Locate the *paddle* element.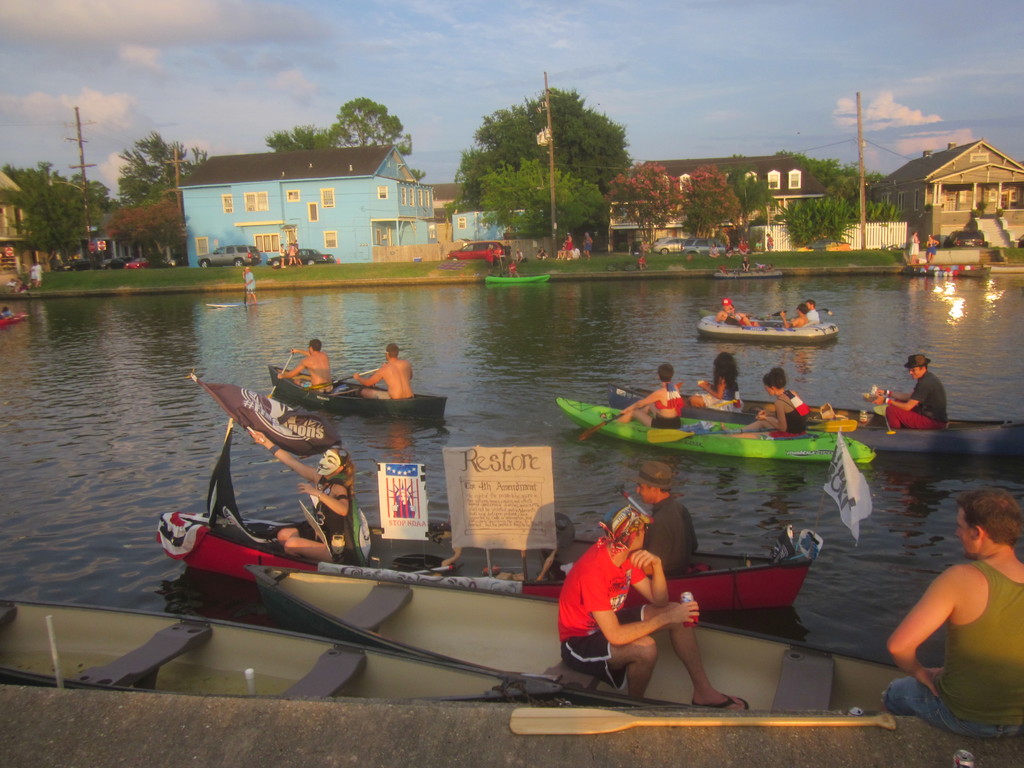
Element bbox: rect(242, 271, 249, 307).
